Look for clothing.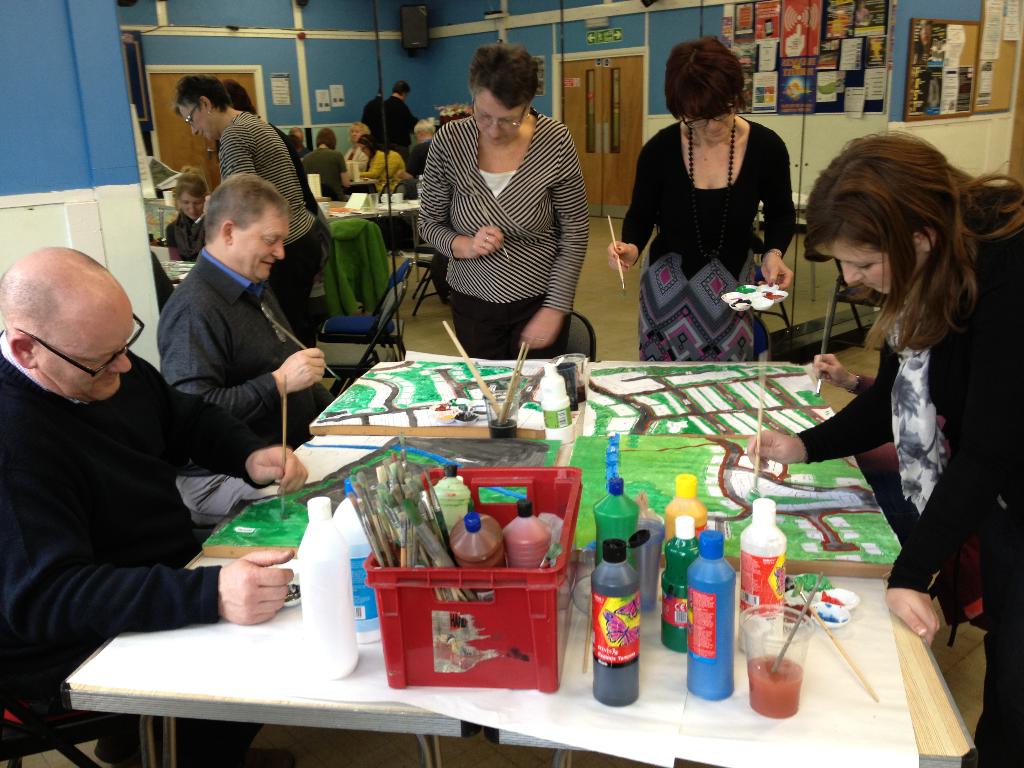
Found: rect(213, 118, 336, 373).
